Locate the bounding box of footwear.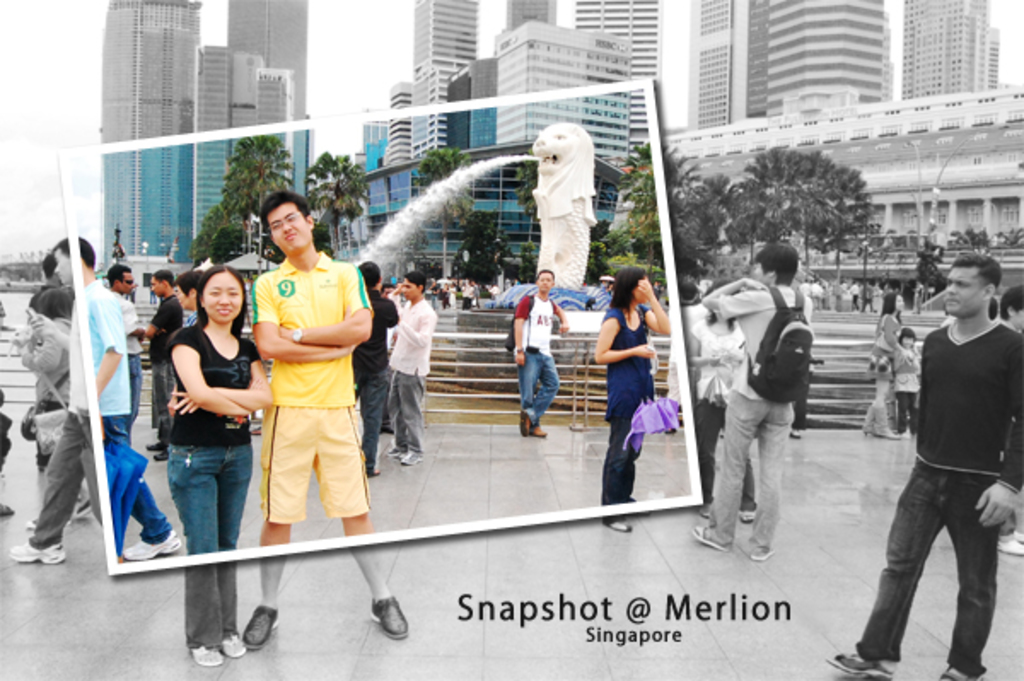
Bounding box: [x1=401, y1=445, x2=420, y2=466].
